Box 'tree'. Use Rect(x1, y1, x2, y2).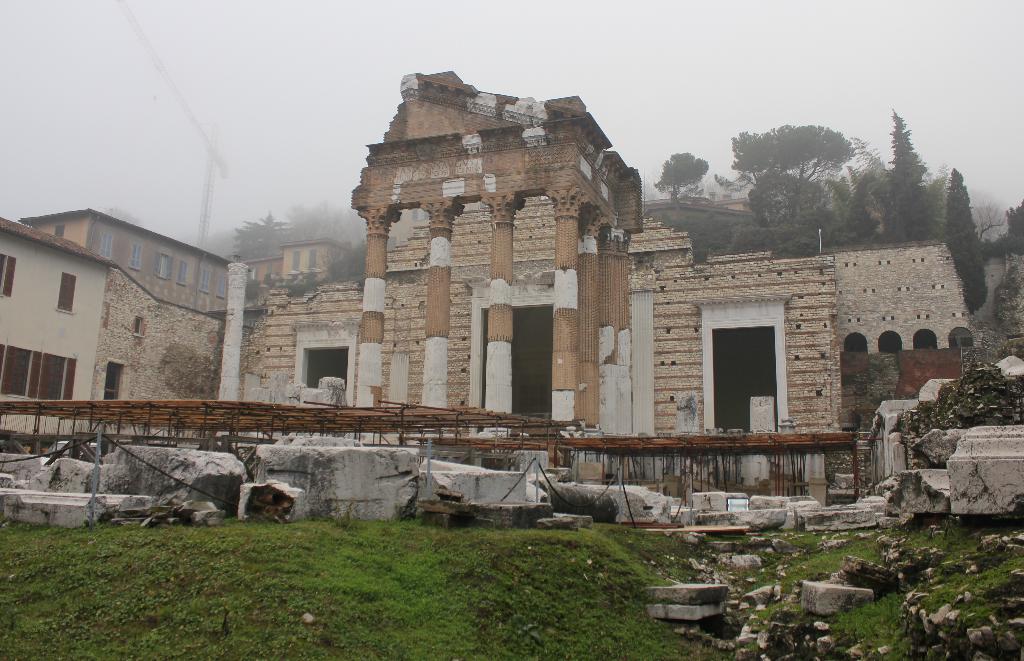
Rect(748, 170, 826, 220).
